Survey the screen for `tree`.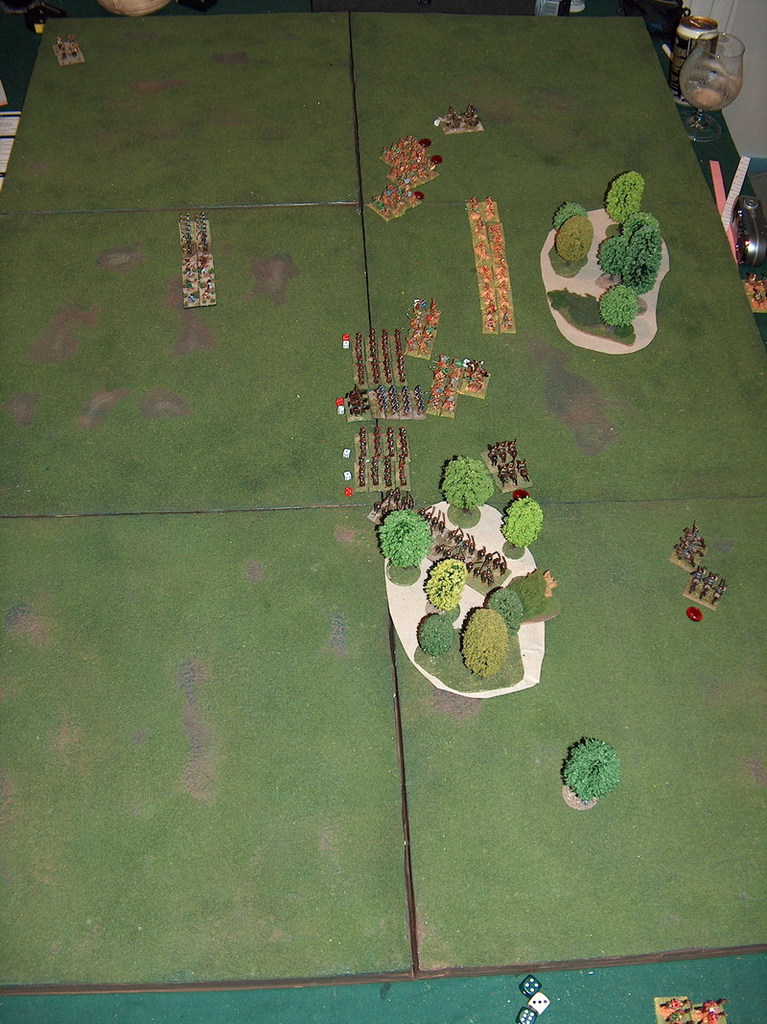
Survey found: Rect(606, 167, 647, 225).
